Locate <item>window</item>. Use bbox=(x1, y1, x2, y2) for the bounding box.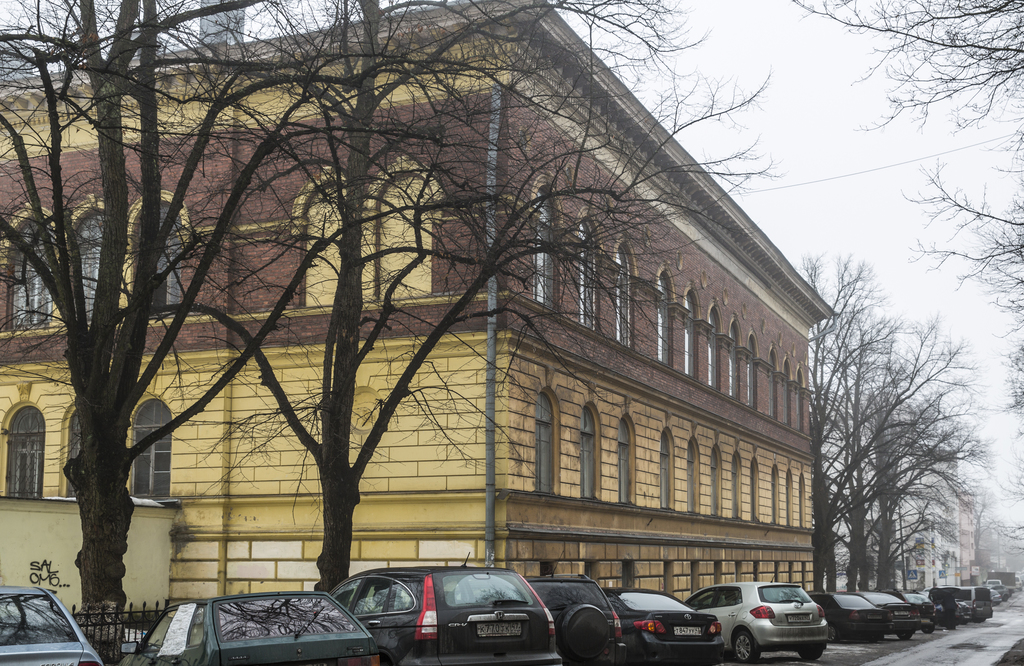
bbox=(783, 355, 794, 427).
